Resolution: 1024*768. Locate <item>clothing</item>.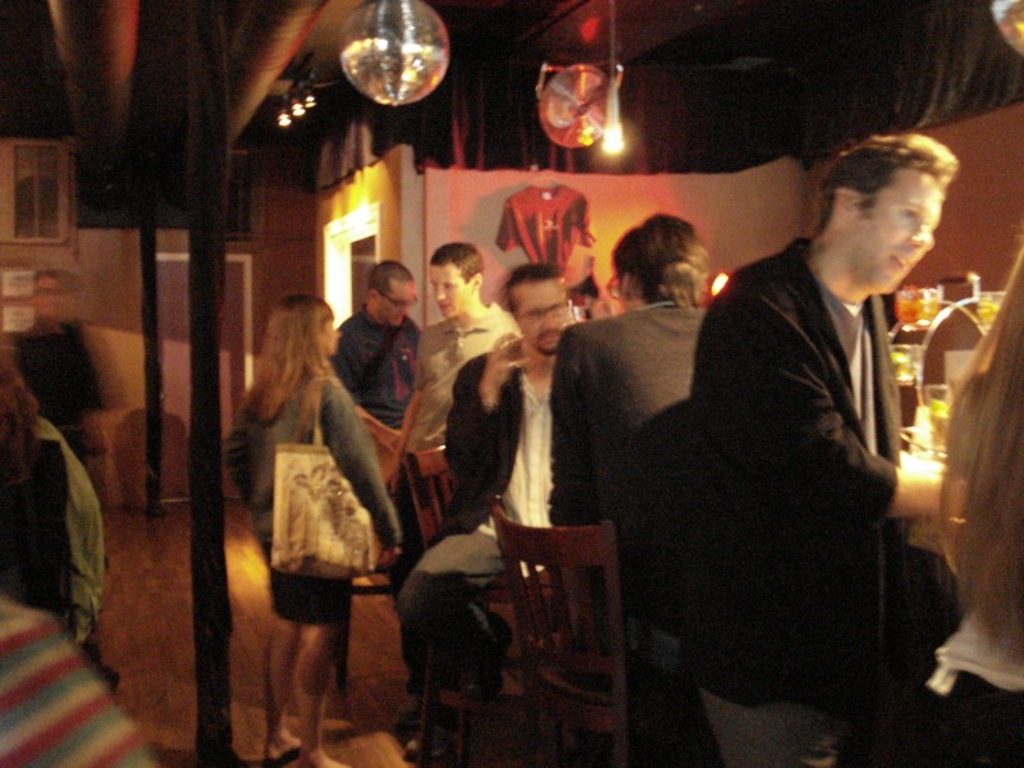
536:287:705:530.
